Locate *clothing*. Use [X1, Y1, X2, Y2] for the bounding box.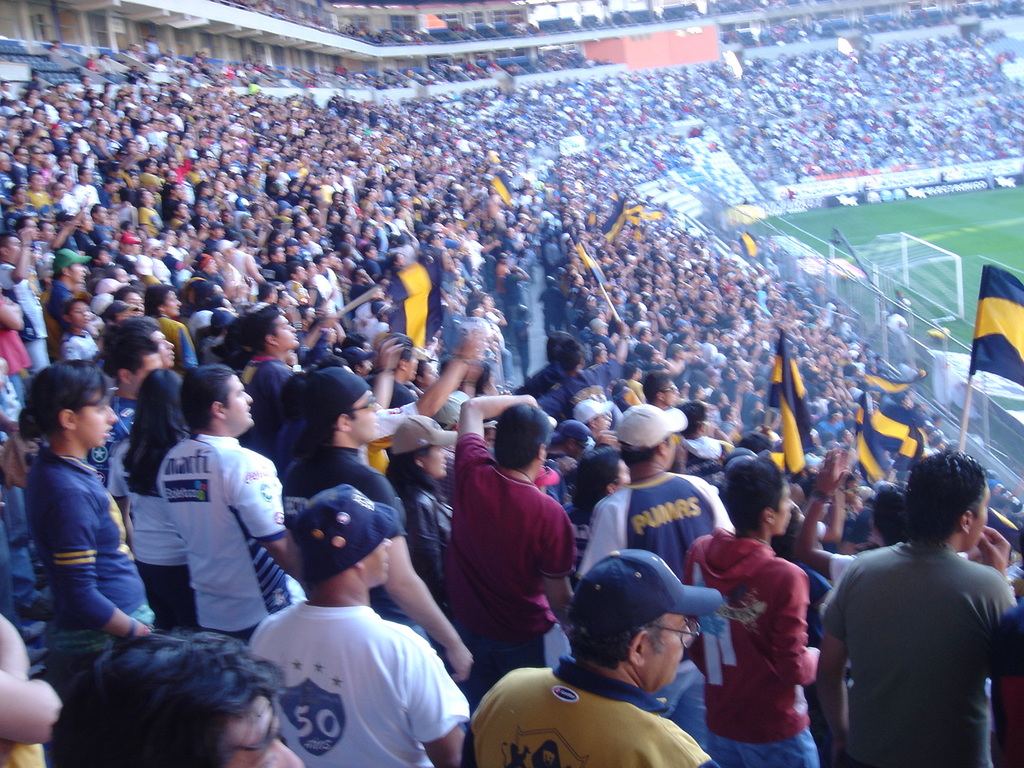
[439, 430, 575, 710].
